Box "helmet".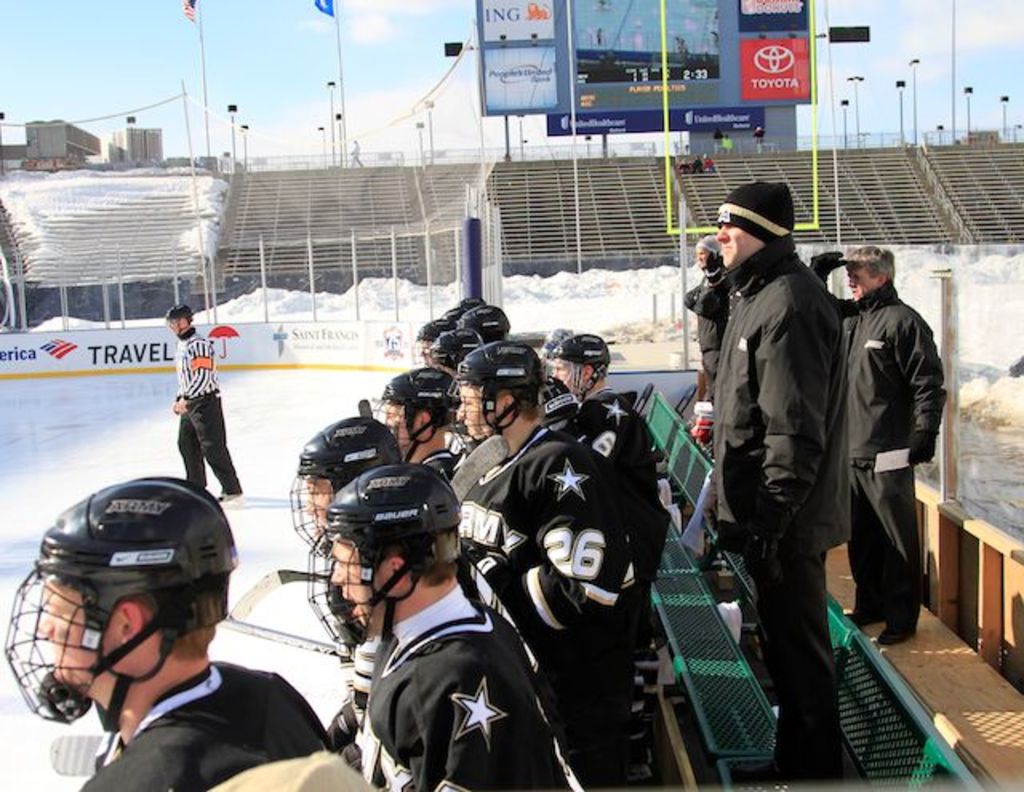
{"x1": 6, "y1": 474, "x2": 229, "y2": 749}.
